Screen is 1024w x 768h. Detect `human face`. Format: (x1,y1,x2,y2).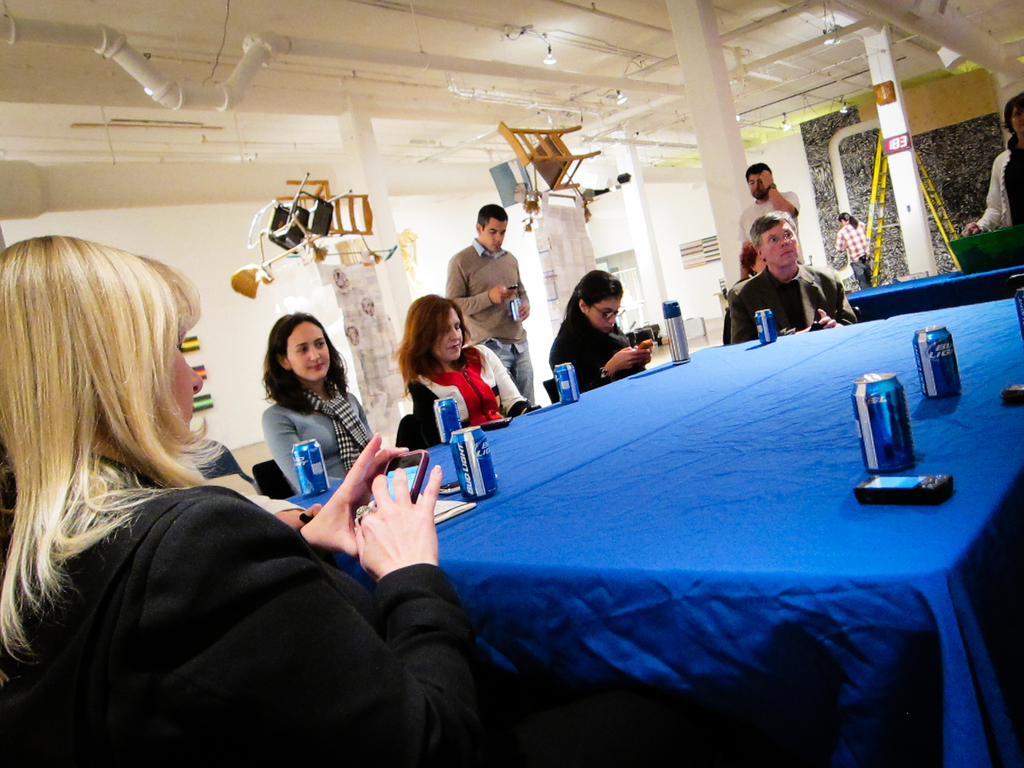
(484,220,508,252).
